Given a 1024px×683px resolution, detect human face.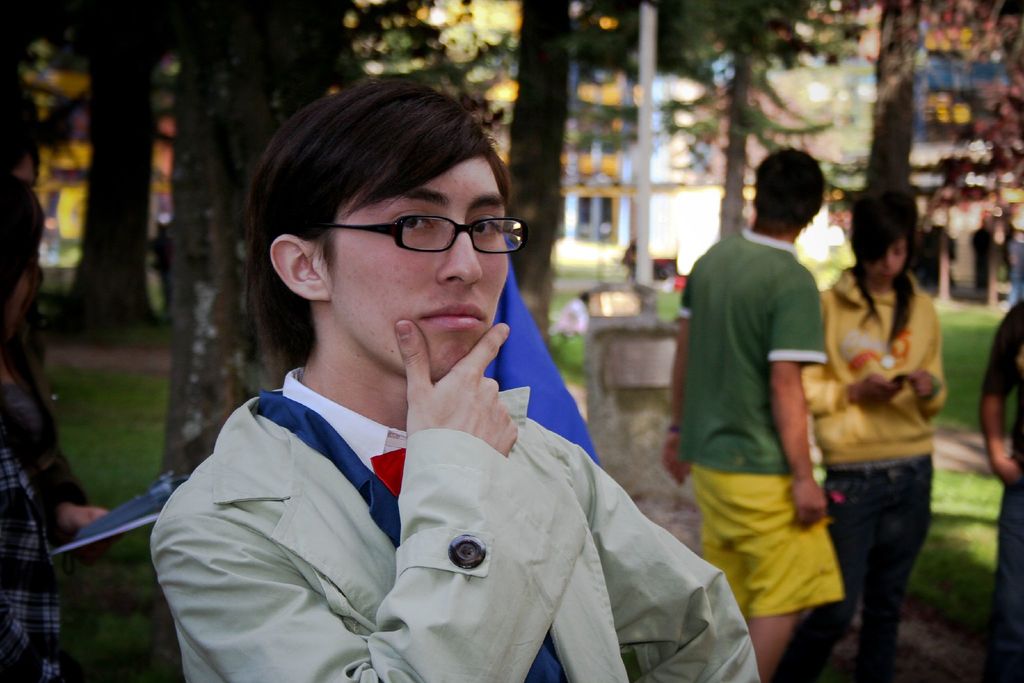
rect(324, 158, 509, 382).
